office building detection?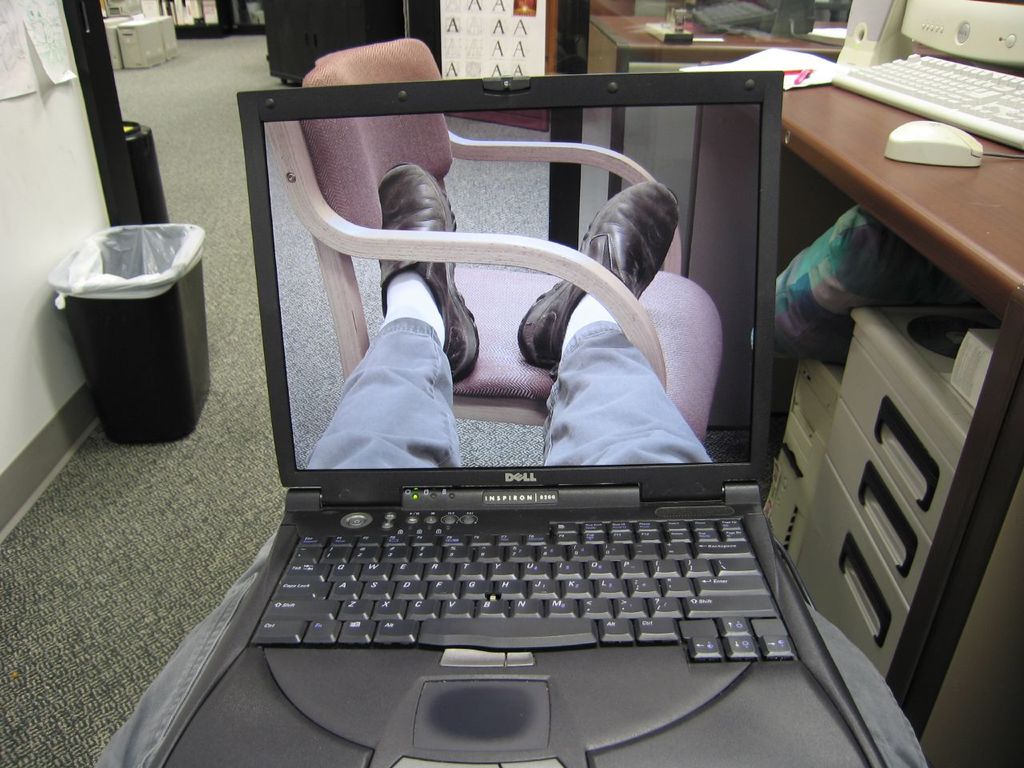
{"x1": 0, "y1": 0, "x2": 1023, "y2": 767}
